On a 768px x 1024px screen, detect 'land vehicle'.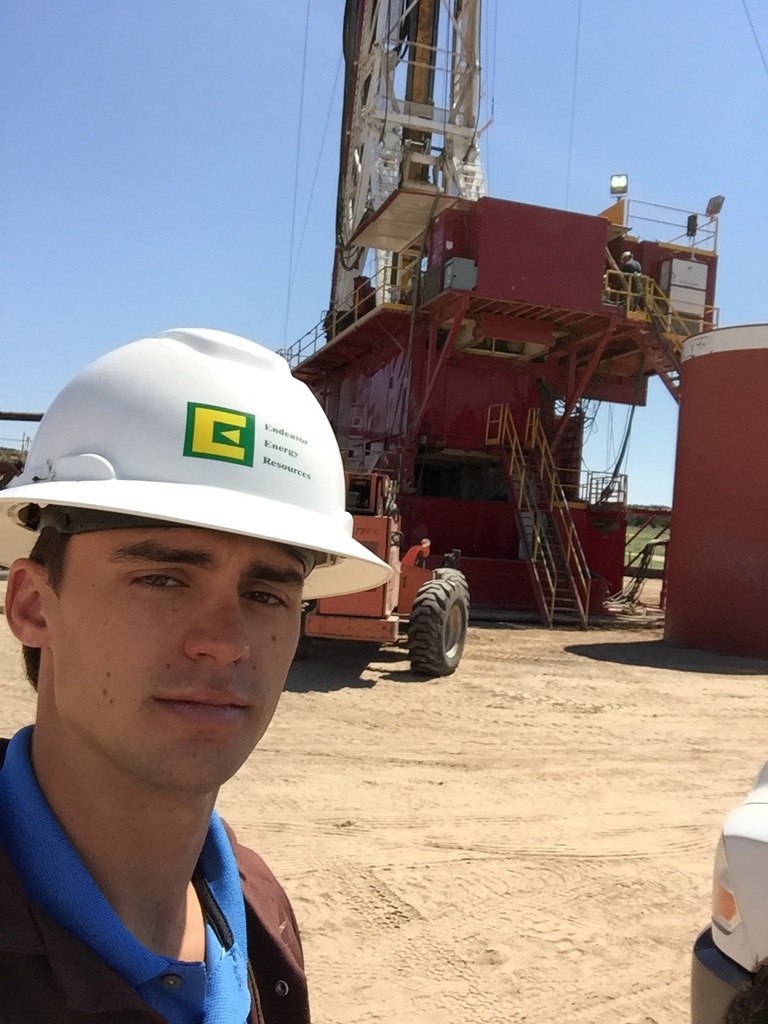
[left=300, top=478, right=473, bottom=674].
